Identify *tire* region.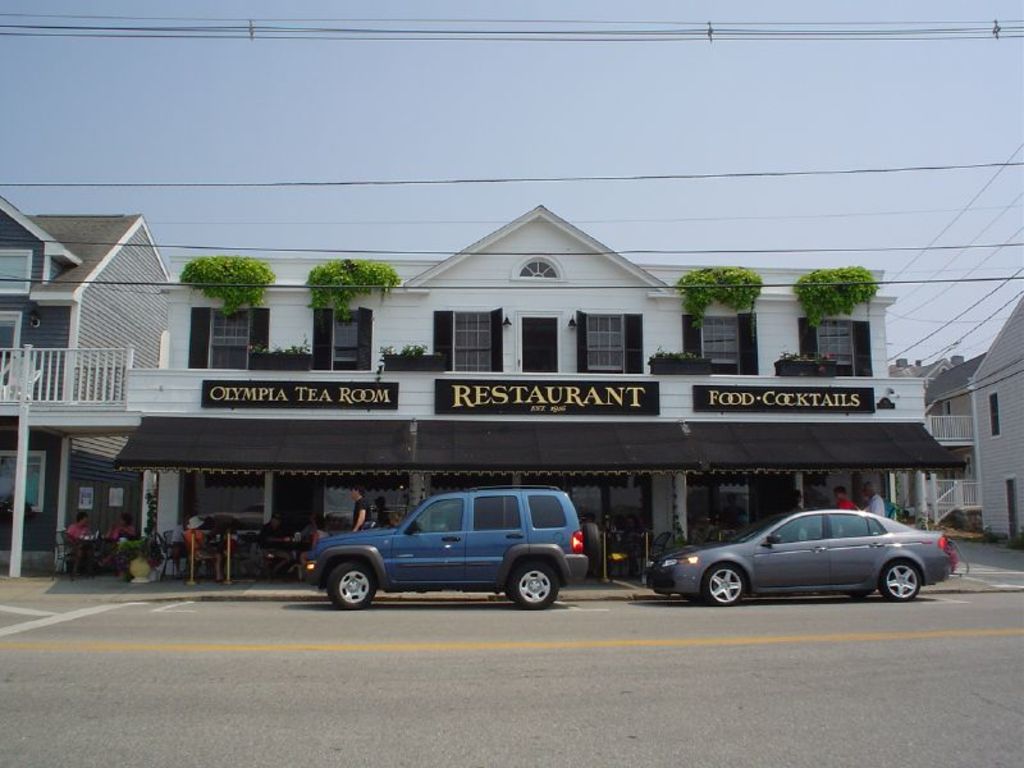
Region: locate(319, 550, 381, 620).
